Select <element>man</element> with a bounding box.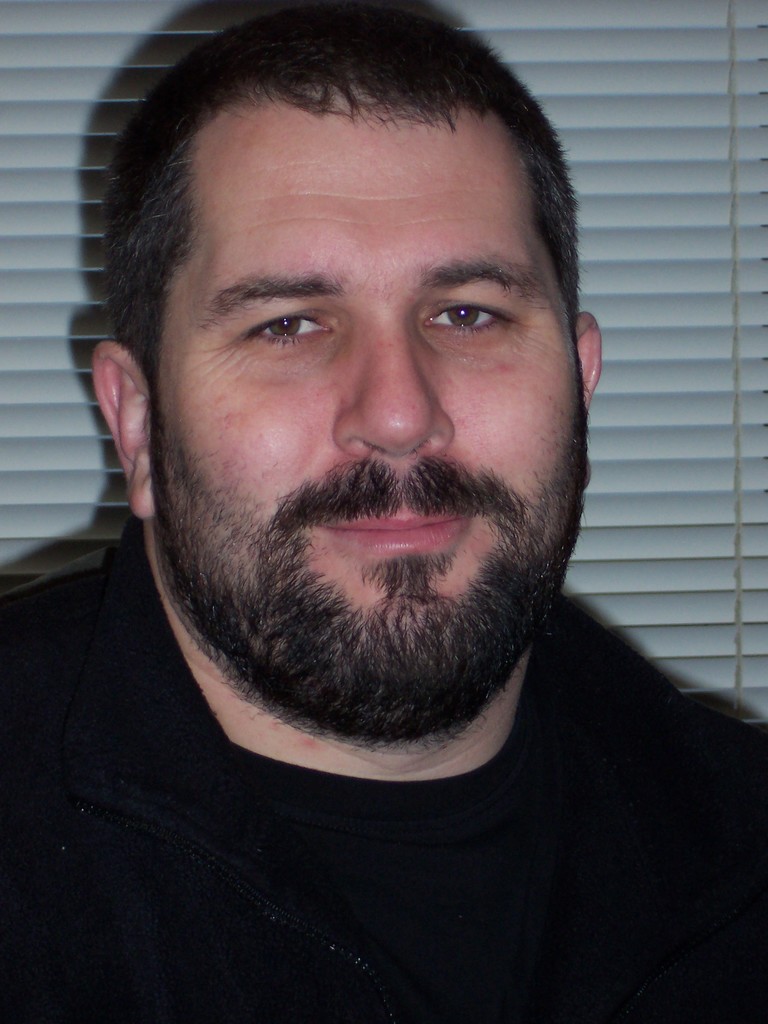
bbox=[0, 12, 760, 985].
